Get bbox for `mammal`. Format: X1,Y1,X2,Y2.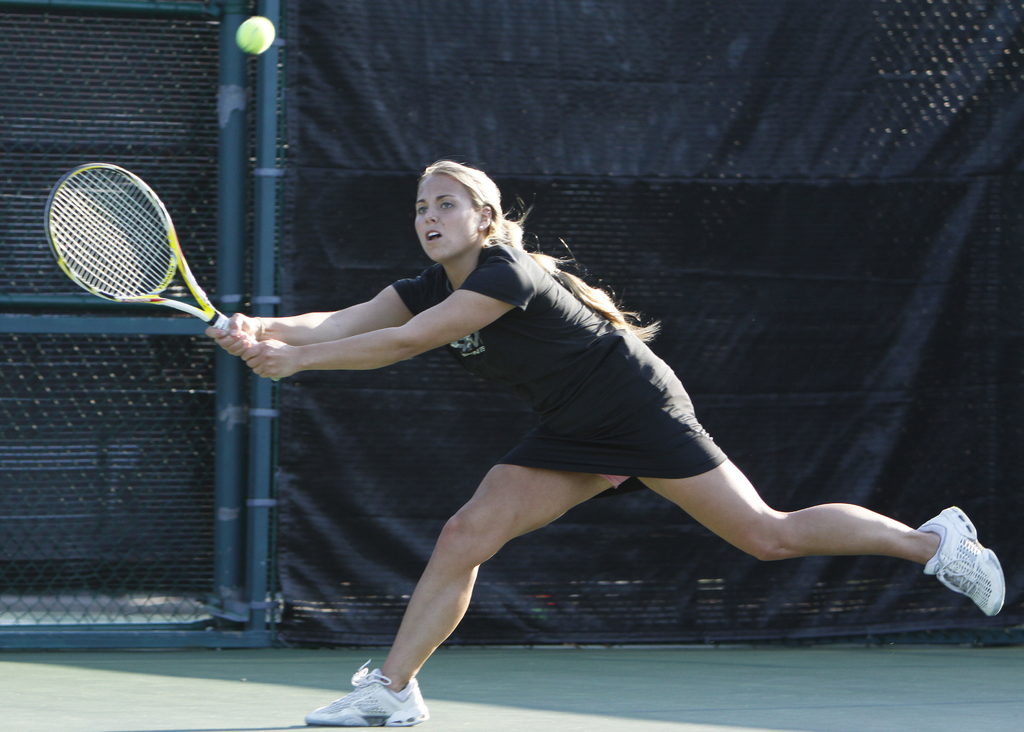
205,154,1005,723.
